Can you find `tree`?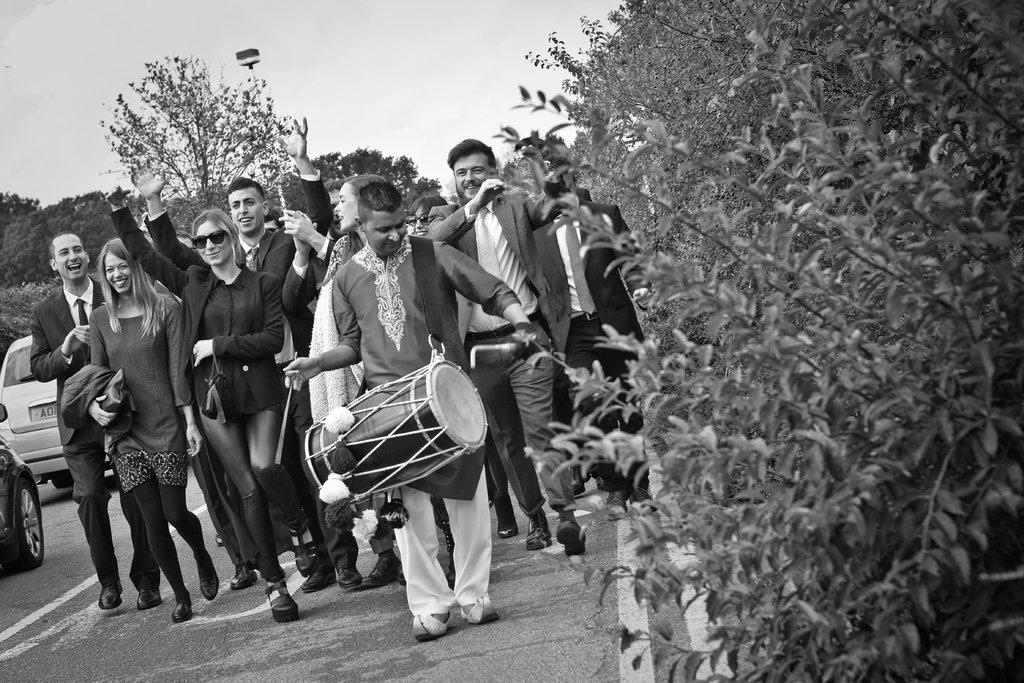
Yes, bounding box: 519, 0, 1023, 682.
